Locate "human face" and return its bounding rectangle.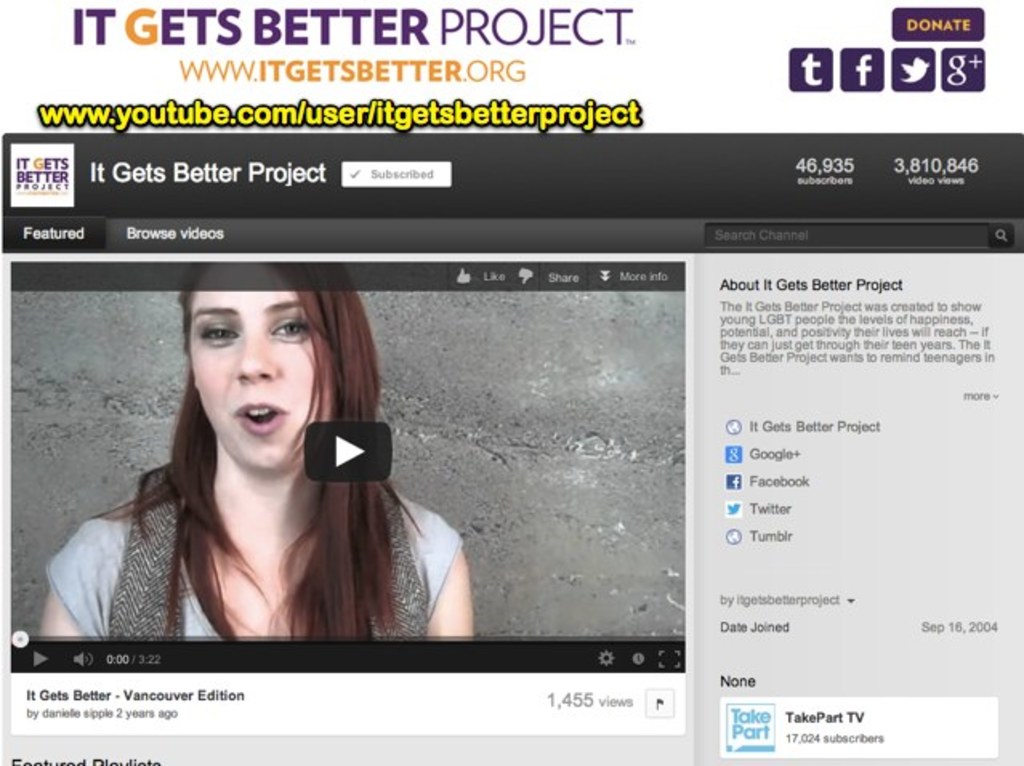
region(187, 261, 317, 474).
